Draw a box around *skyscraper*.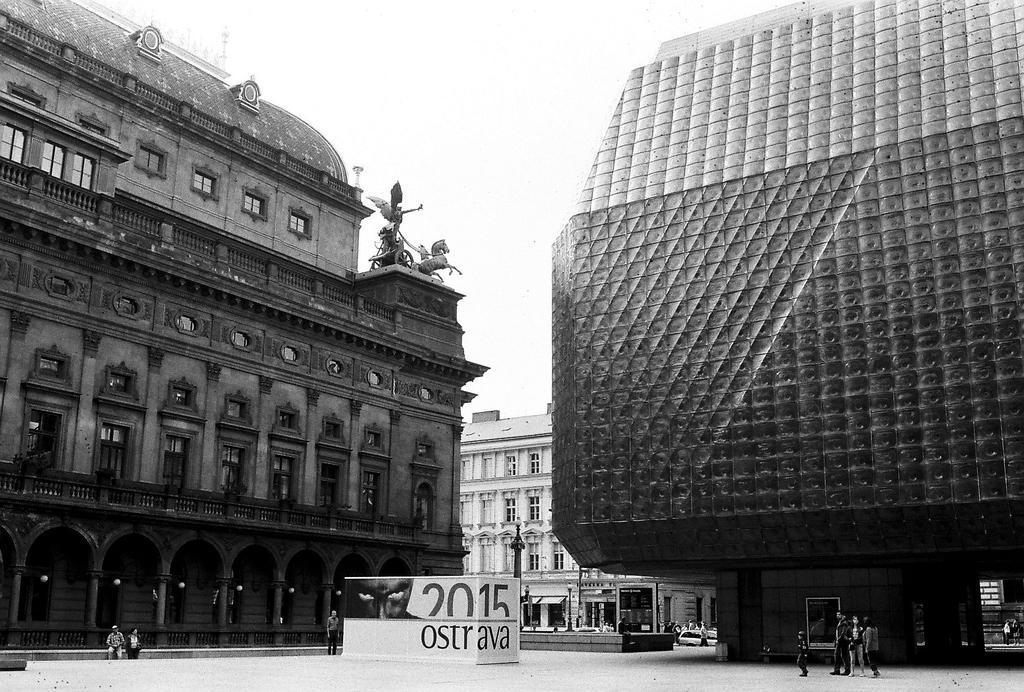
528:6:984:665.
